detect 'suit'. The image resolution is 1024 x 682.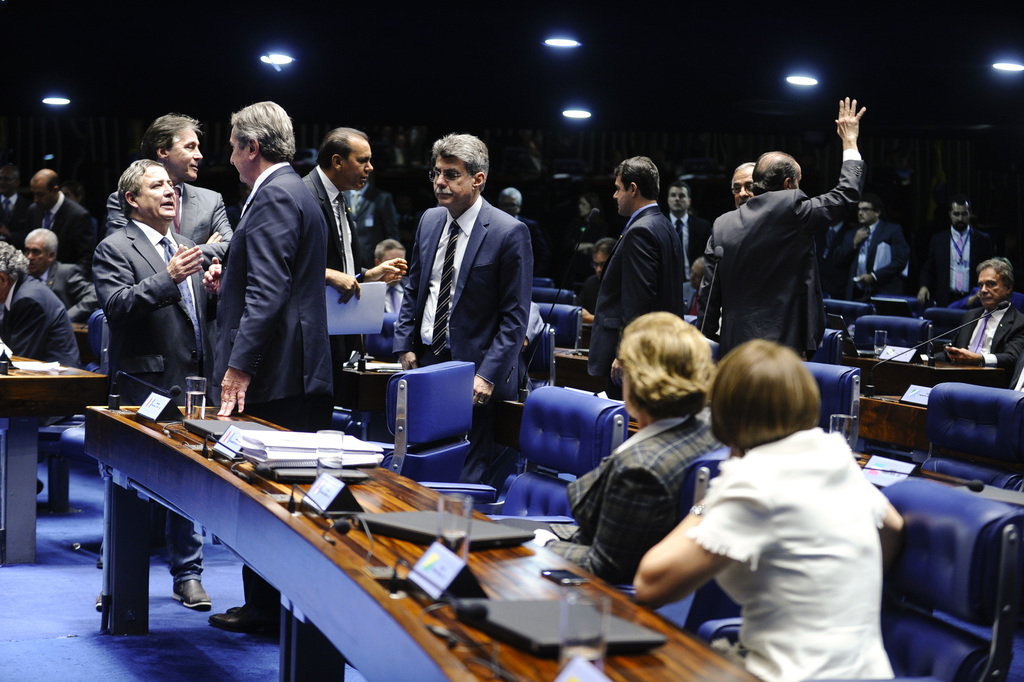
box=[694, 147, 865, 361].
